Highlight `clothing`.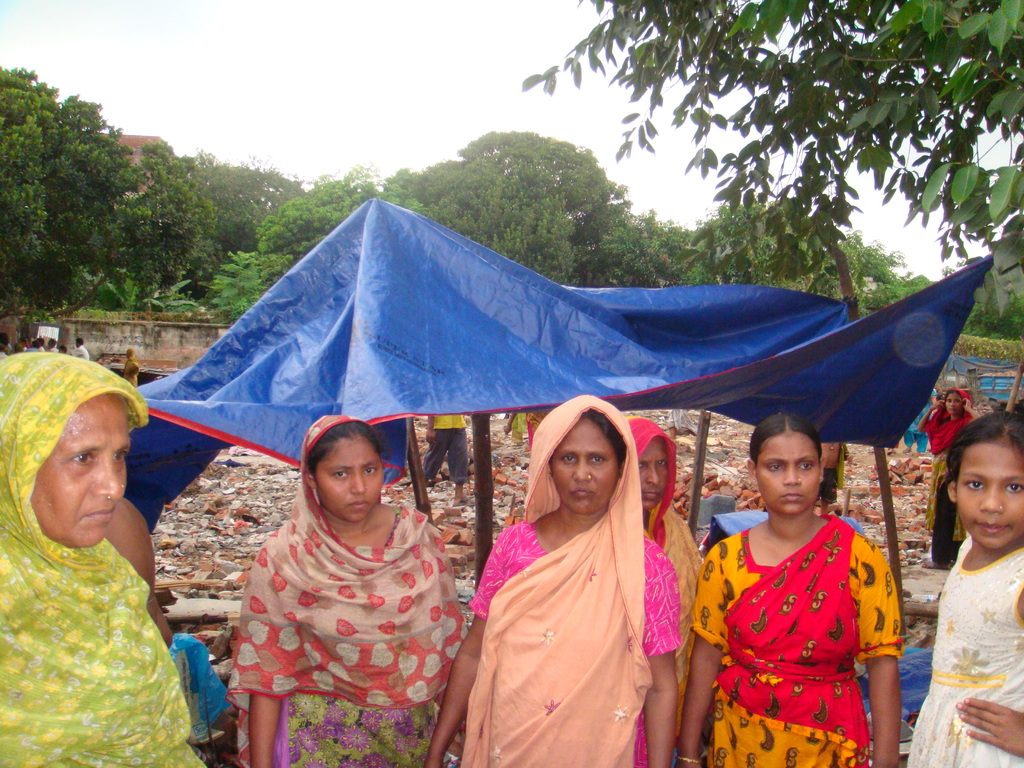
Highlighted region: {"left": 424, "top": 418, "right": 469, "bottom": 484}.
